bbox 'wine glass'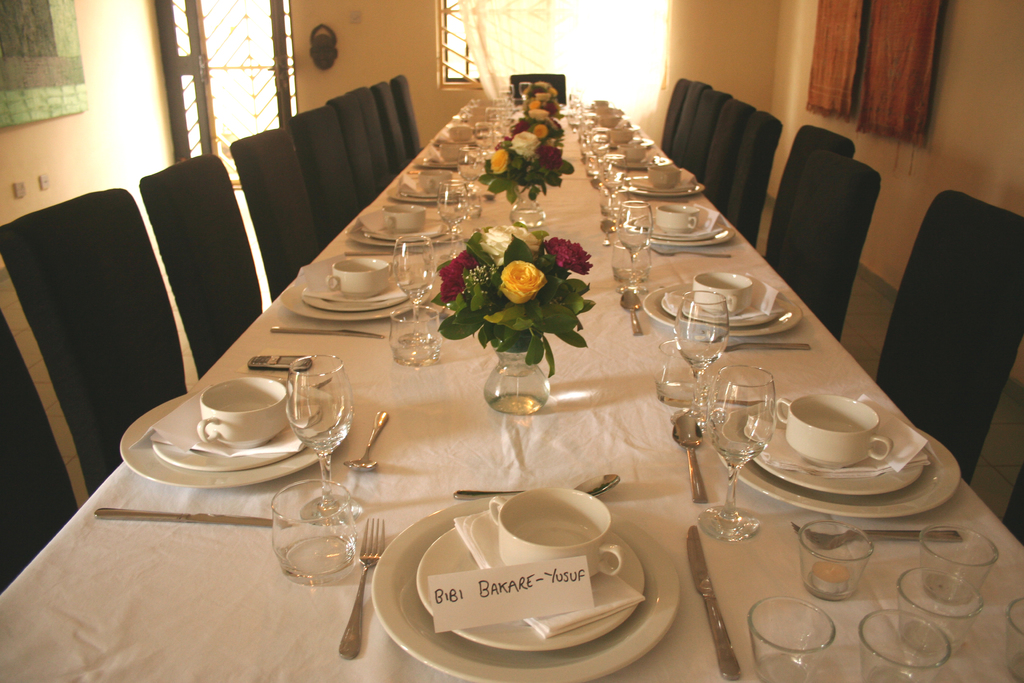
locate(392, 236, 434, 338)
